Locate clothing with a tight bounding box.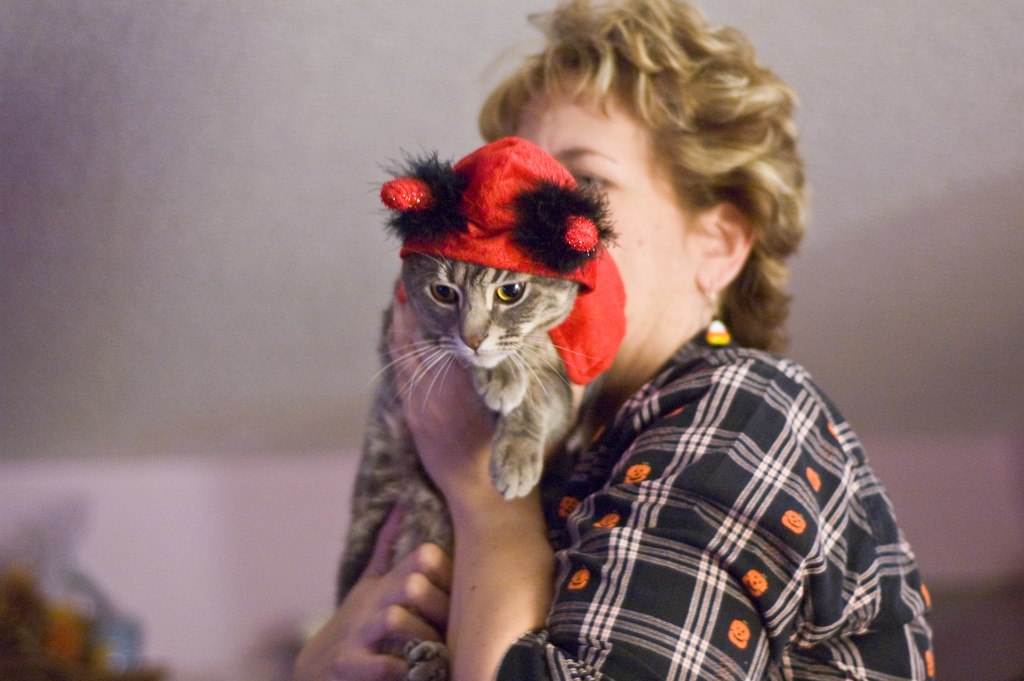
[488, 326, 932, 680].
